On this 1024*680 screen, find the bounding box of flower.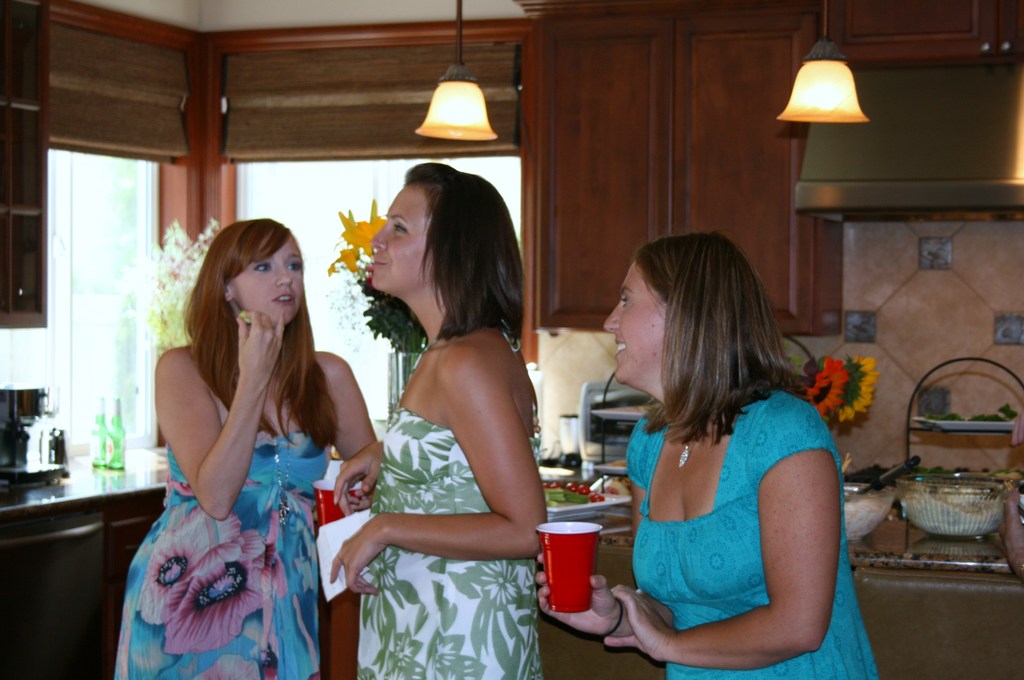
Bounding box: bbox=(845, 352, 882, 421).
